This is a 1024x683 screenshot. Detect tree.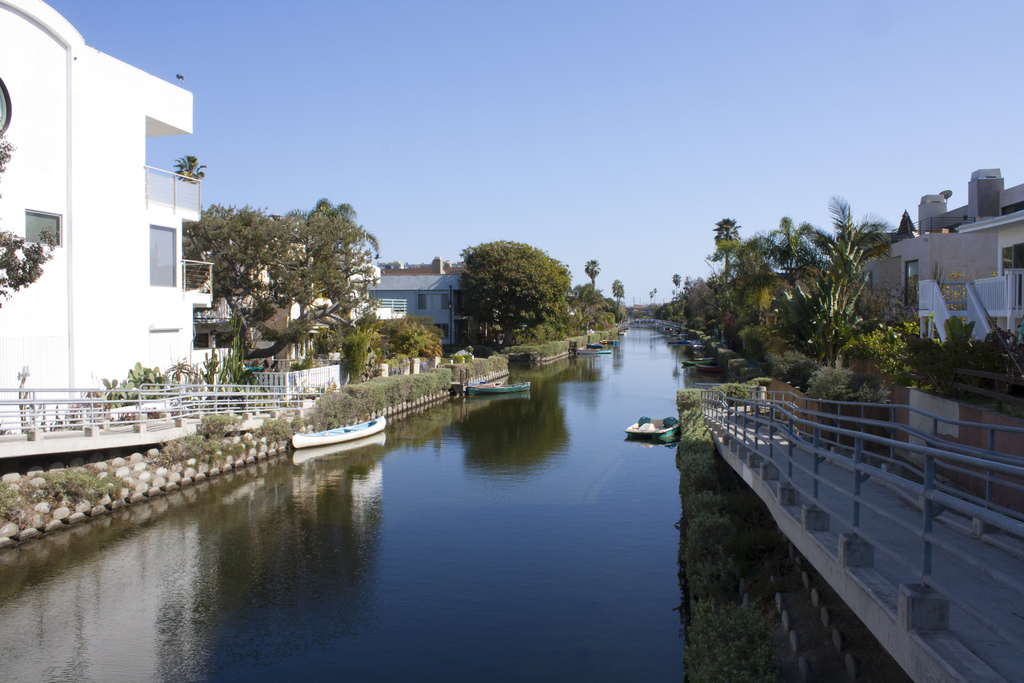
0, 142, 70, 302.
